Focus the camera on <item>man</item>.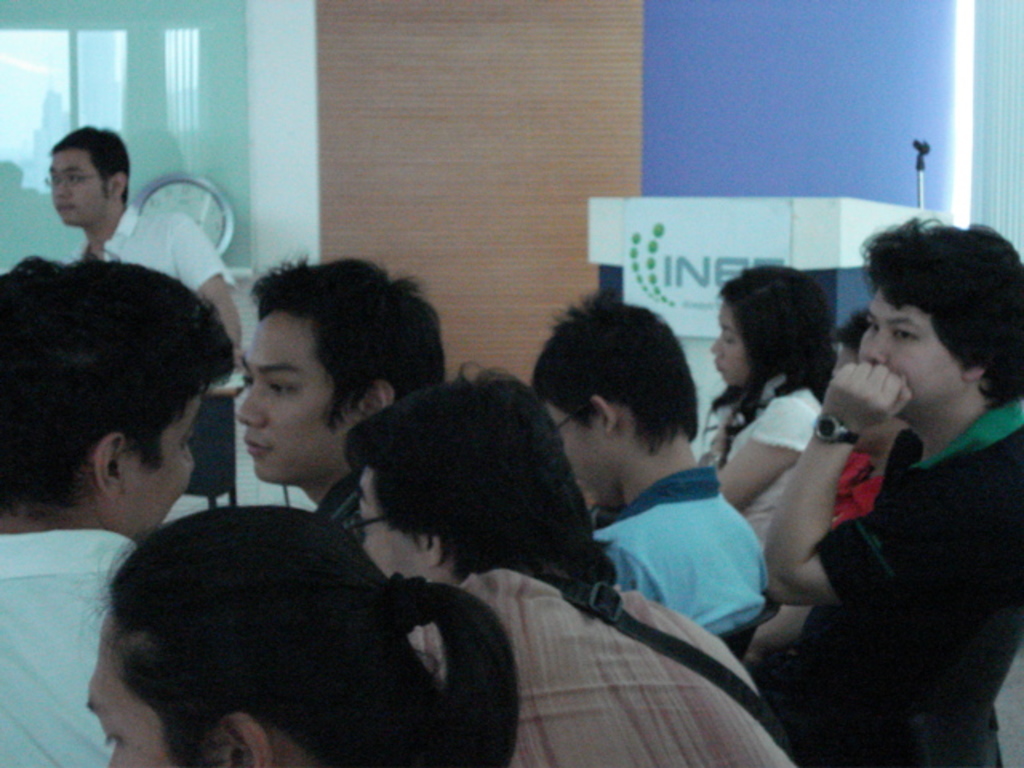
Focus region: BBox(333, 365, 811, 766).
